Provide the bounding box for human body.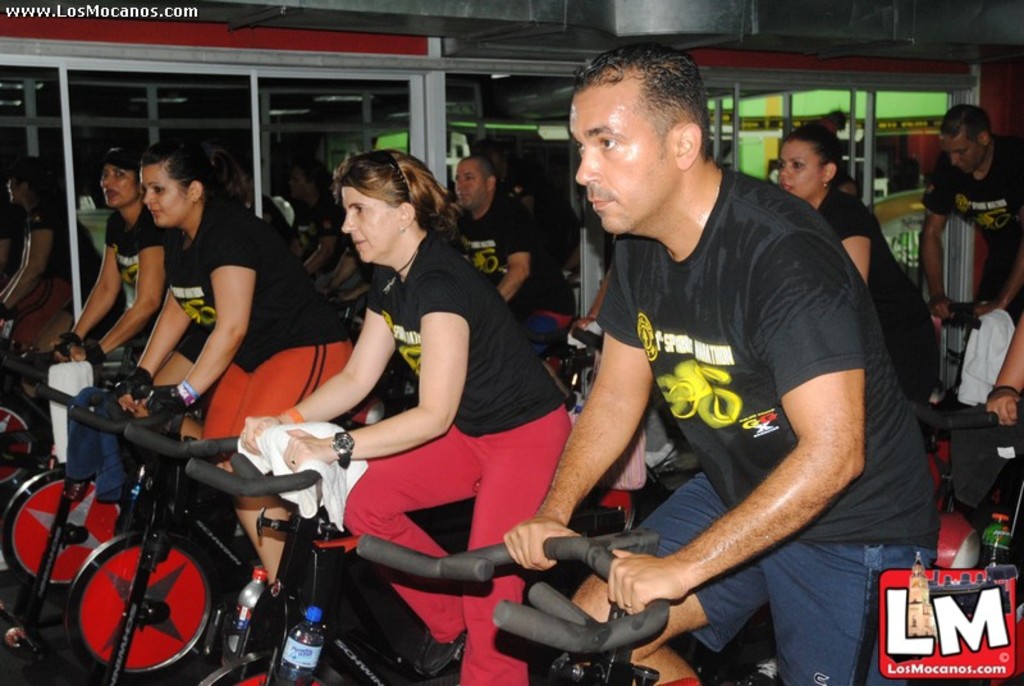
x1=909 y1=132 x2=1023 y2=326.
